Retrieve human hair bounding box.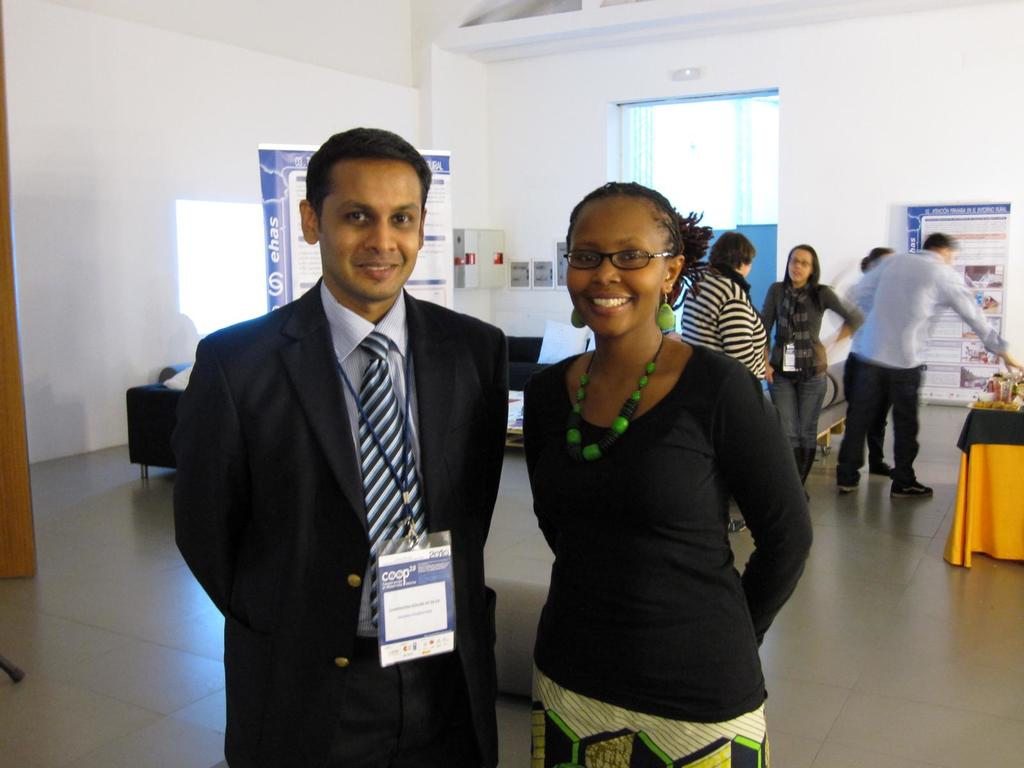
Bounding box: bbox=[928, 234, 956, 252].
